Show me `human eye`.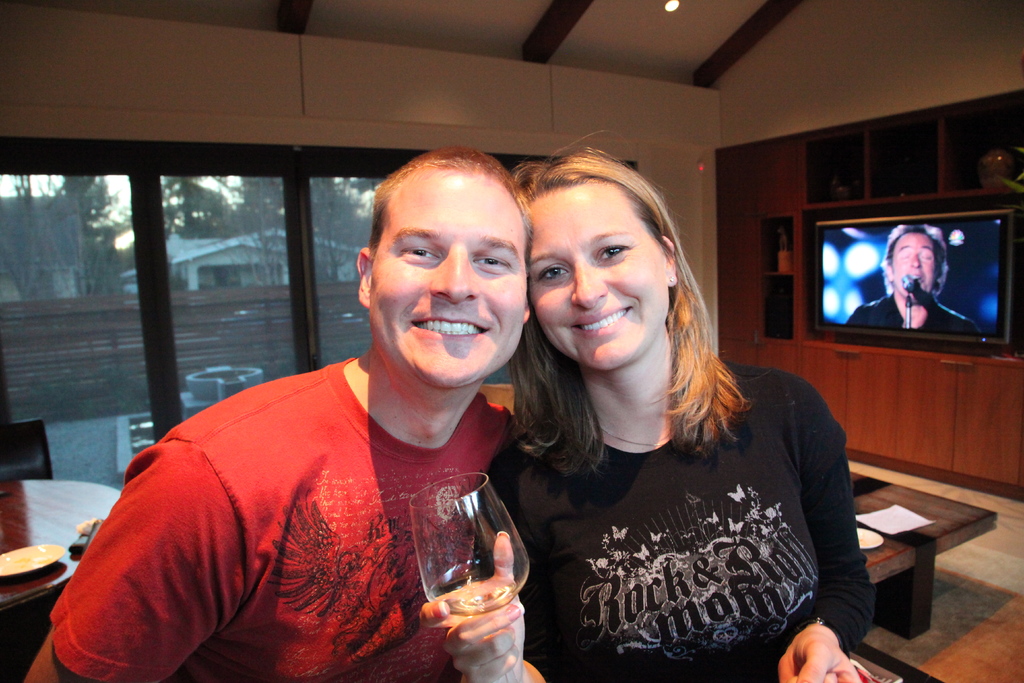
`human eye` is here: [535,263,573,287].
